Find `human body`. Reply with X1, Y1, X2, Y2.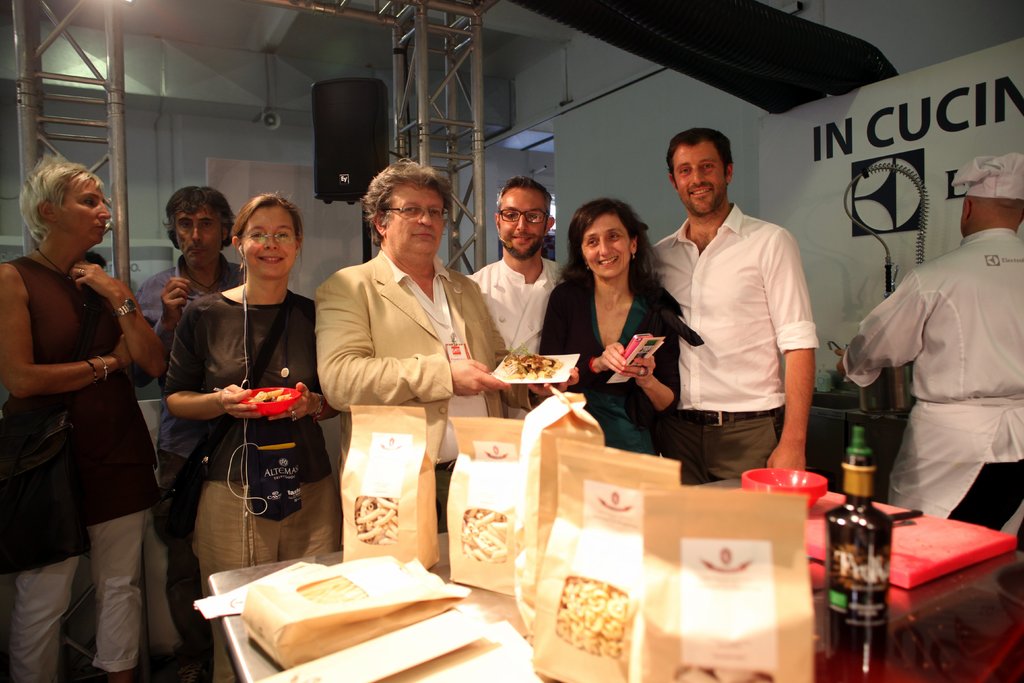
547, 197, 678, 453.
